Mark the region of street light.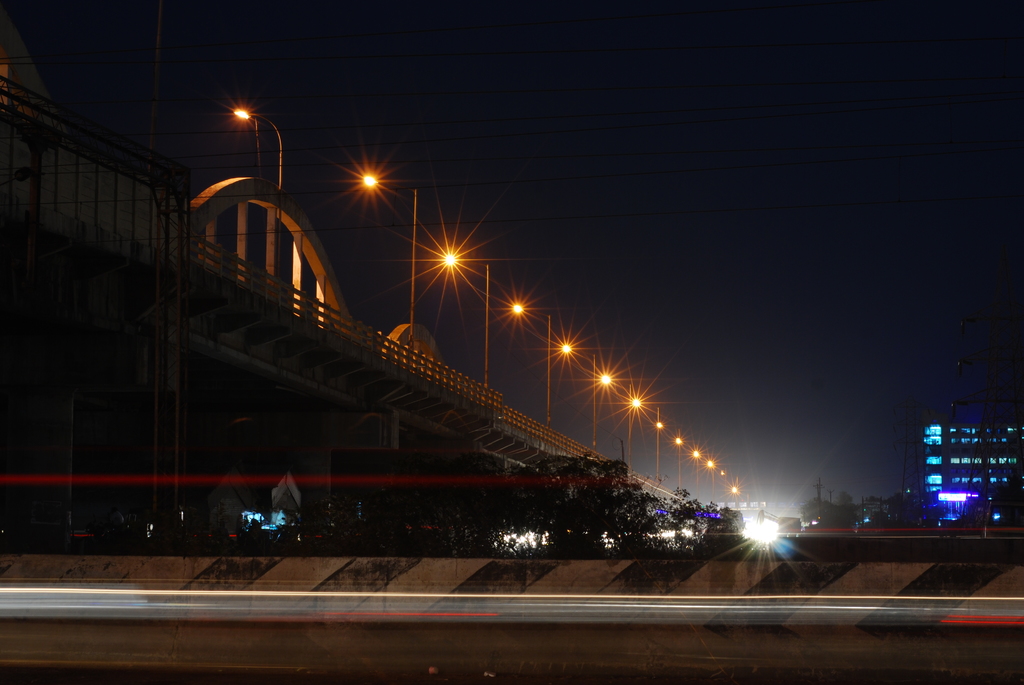
Region: left=632, top=395, right=659, bottom=489.
